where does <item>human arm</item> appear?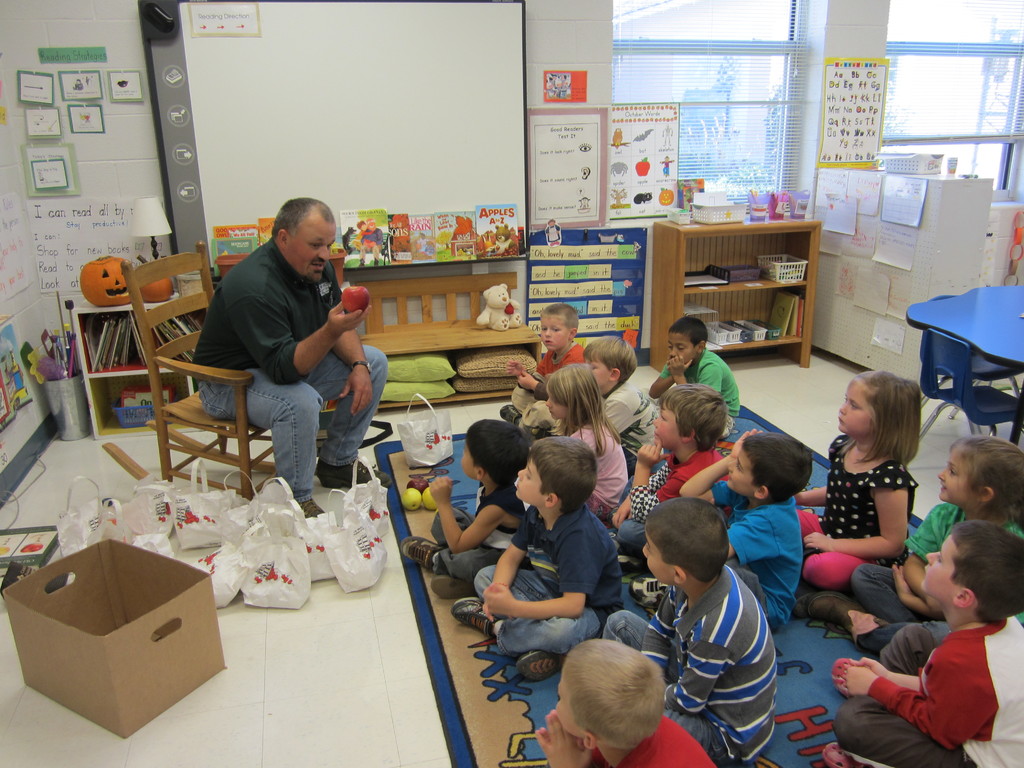
Appears at box=[634, 584, 673, 680].
